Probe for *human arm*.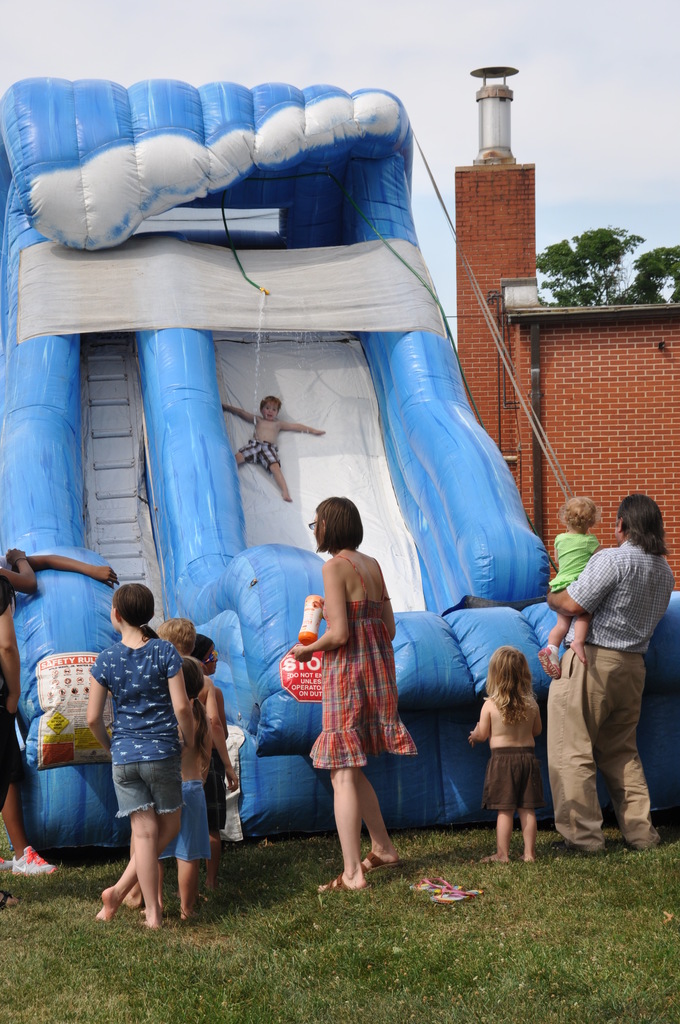
Probe result: box=[540, 548, 623, 618].
